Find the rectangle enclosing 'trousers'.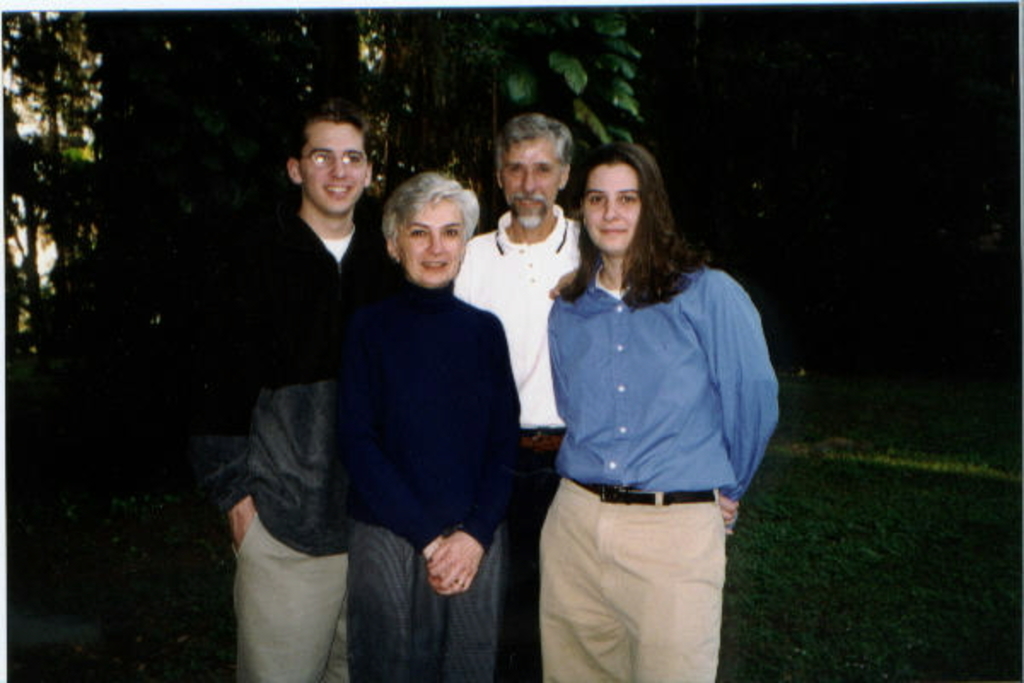
rect(534, 495, 722, 681).
